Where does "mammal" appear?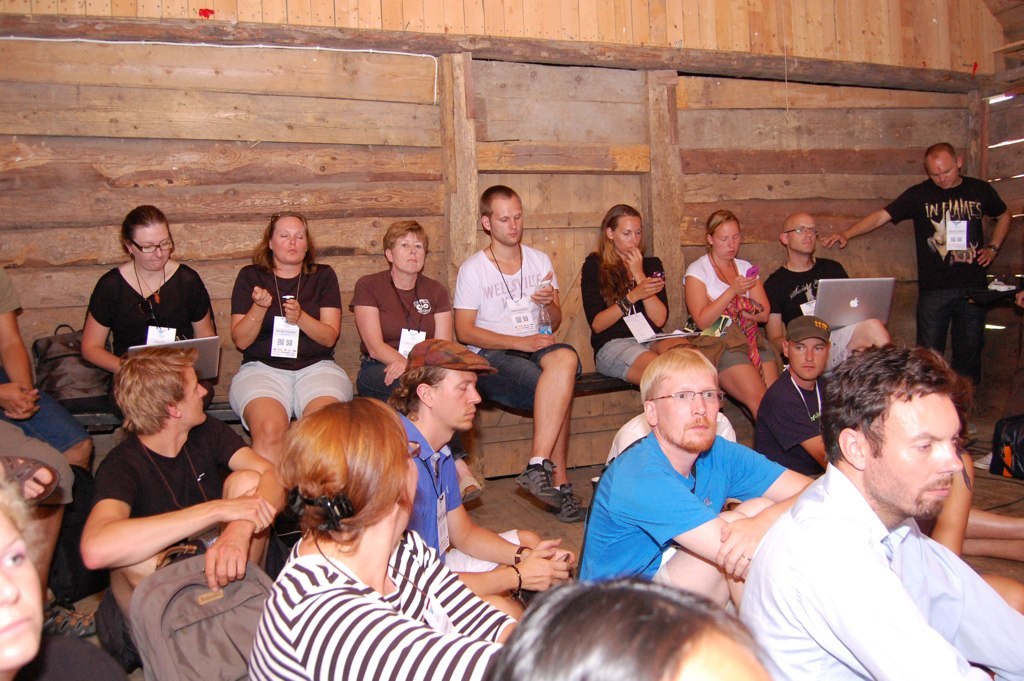
Appears at box=[0, 263, 89, 605].
